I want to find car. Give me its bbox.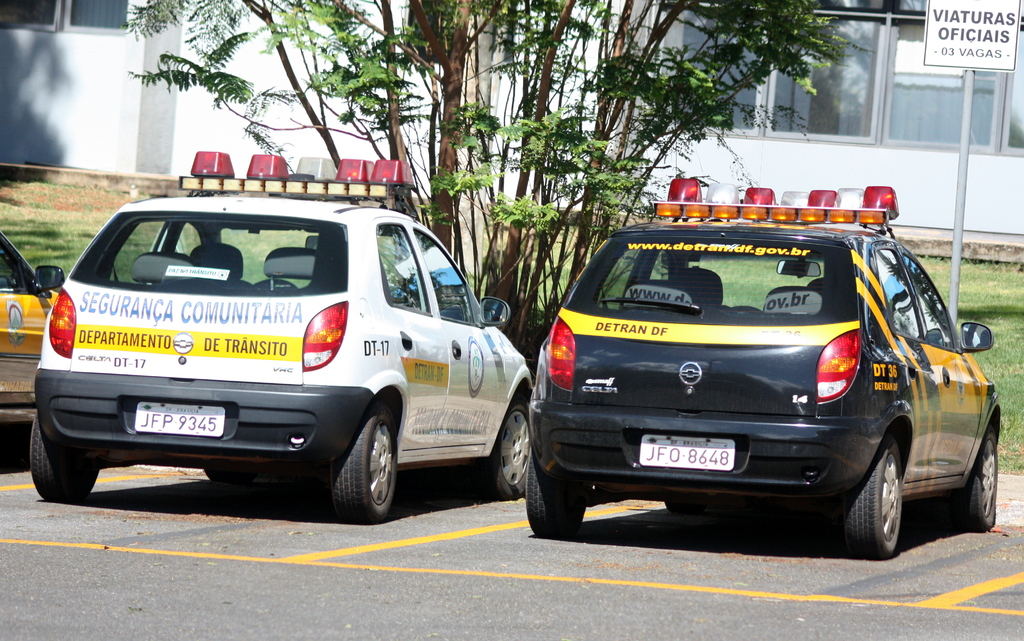
box=[19, 183, 529, 519].
